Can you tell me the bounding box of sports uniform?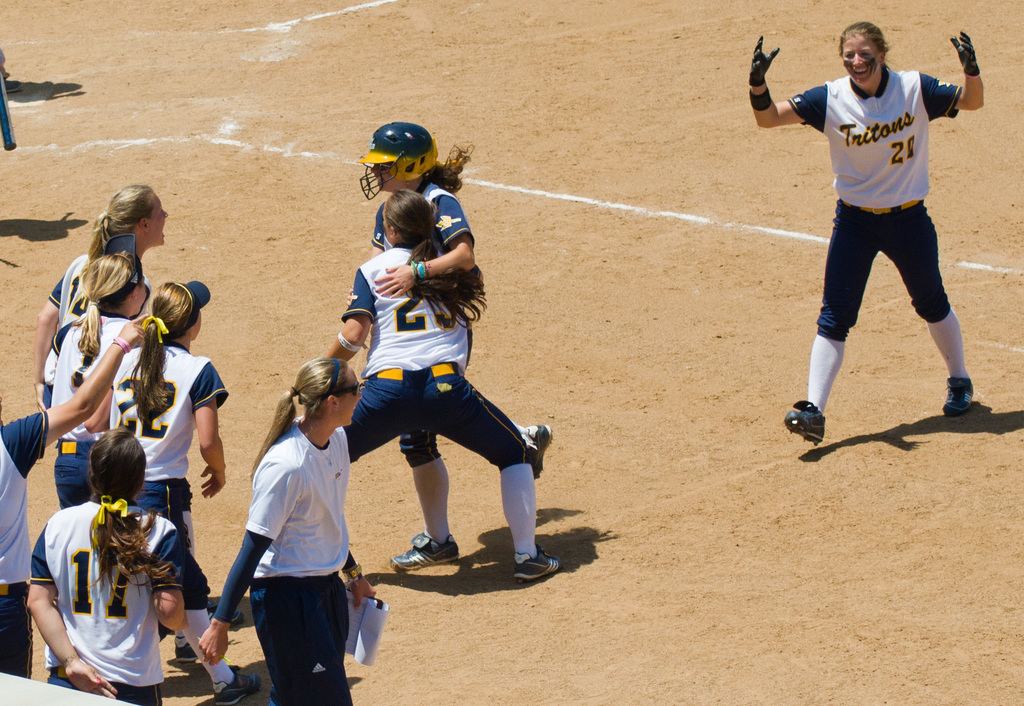
246,424,351,705.
